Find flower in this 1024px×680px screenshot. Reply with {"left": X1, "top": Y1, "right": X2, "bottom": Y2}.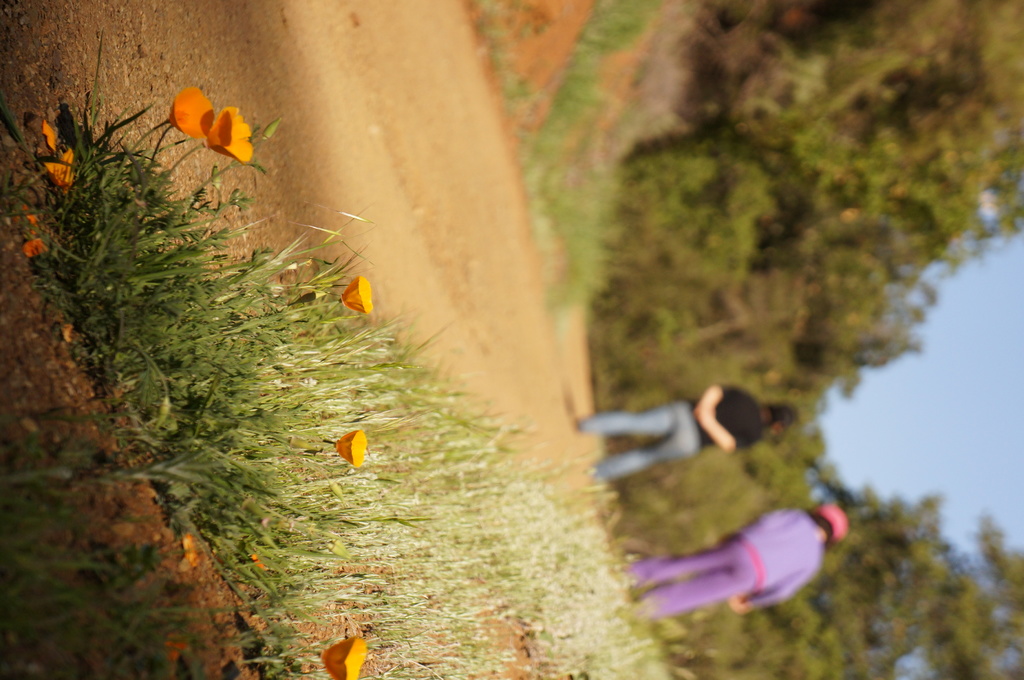
{"left": 341, "top": 276, "right": 374, "bottom": 315}.
